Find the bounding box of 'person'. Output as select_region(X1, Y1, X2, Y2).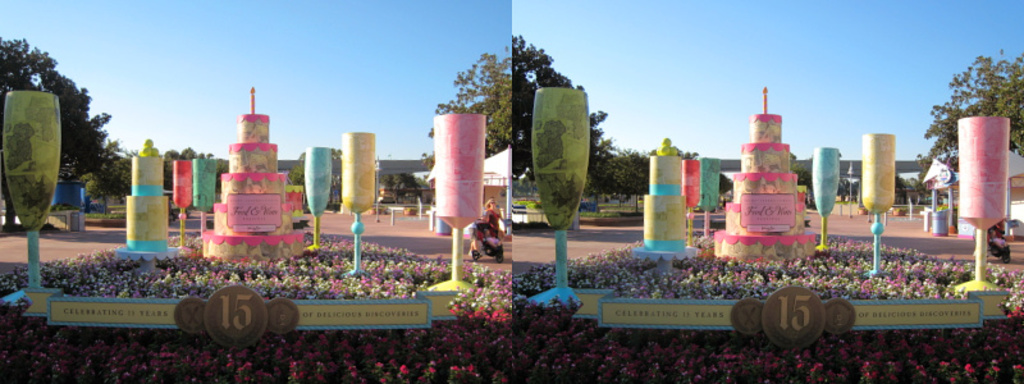
select_region(484, 230, 493, 241).
